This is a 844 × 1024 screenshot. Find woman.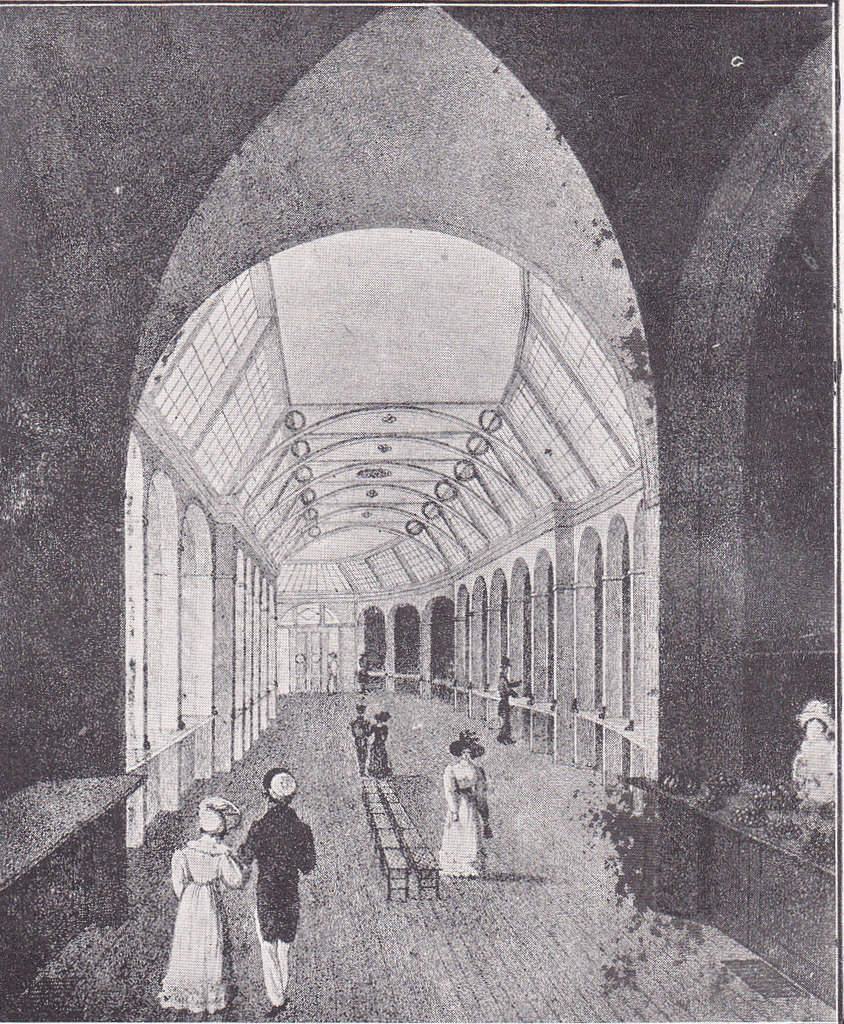
Bounding box: region(152, 791, 260, 1003).
